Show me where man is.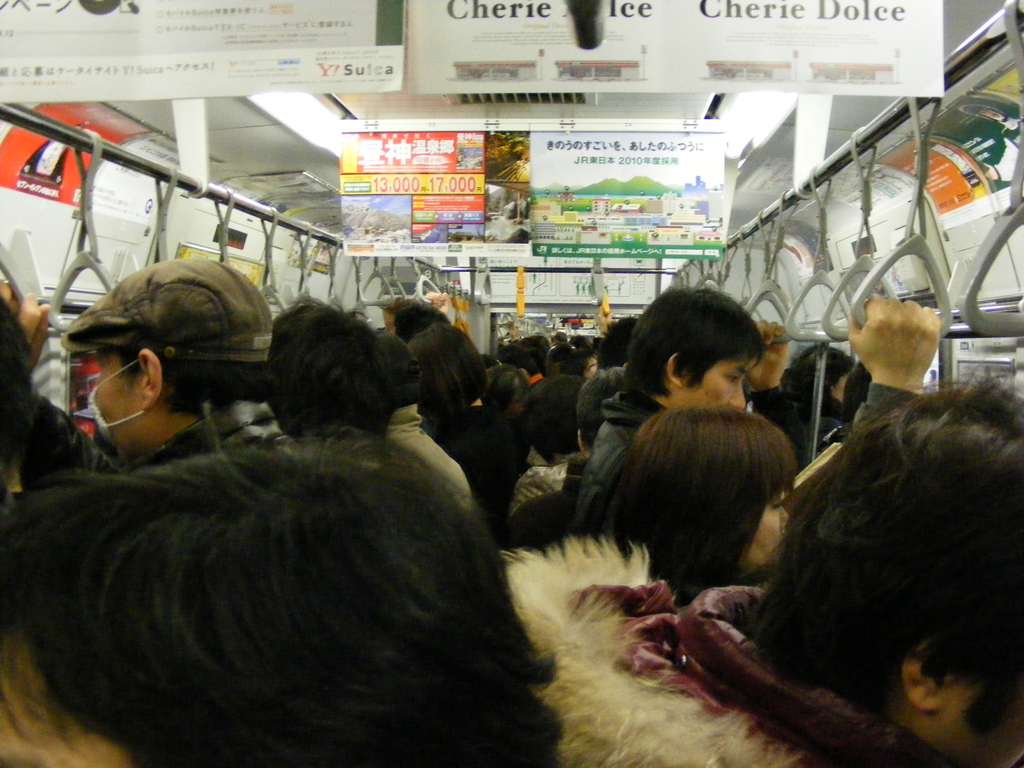
man is at 572 294 940 536.
